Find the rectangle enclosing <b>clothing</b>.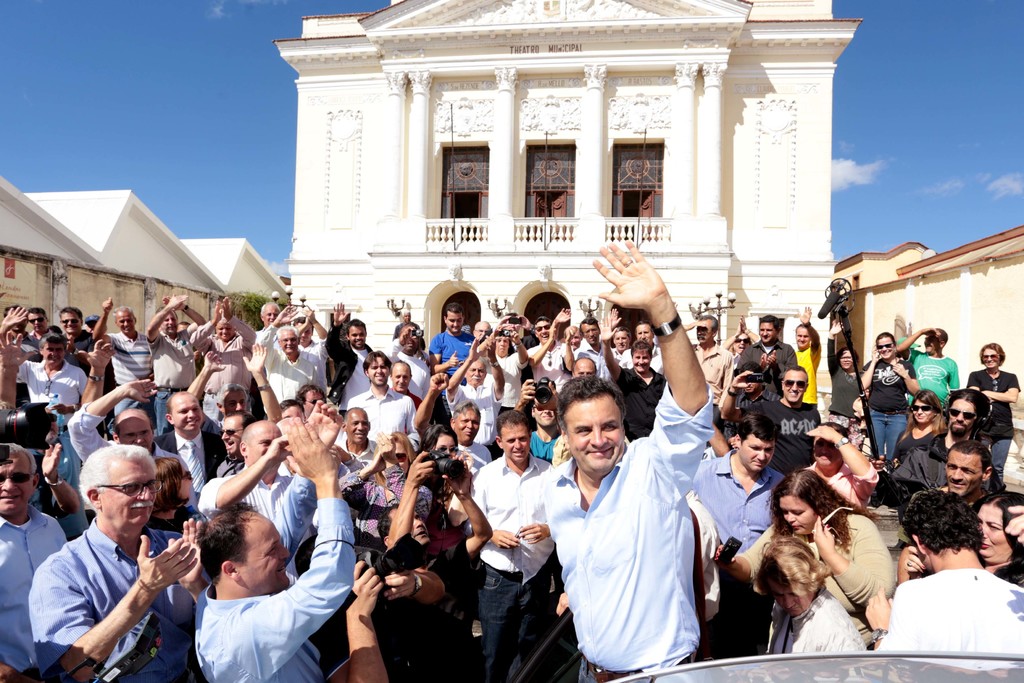
<region>246, 327, 278, 420</region>.
